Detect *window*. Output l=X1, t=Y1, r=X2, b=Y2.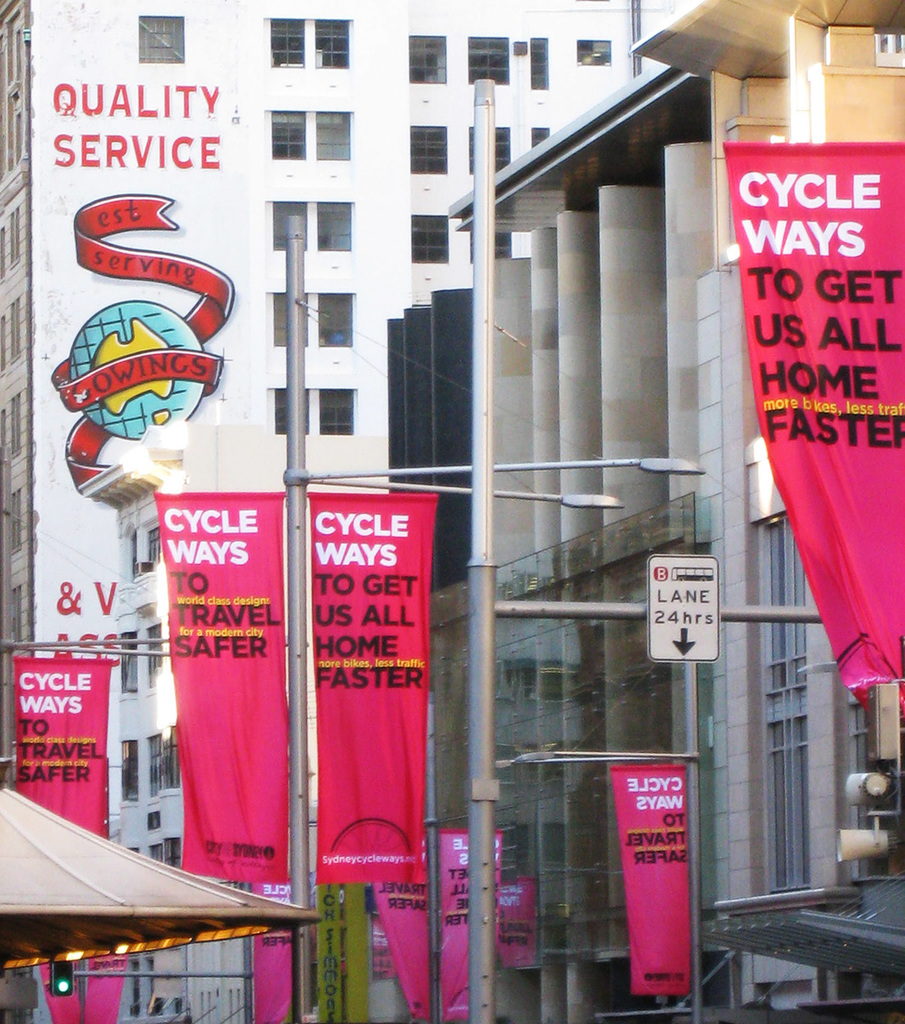
l=271, t=201, r=305, b=251.
